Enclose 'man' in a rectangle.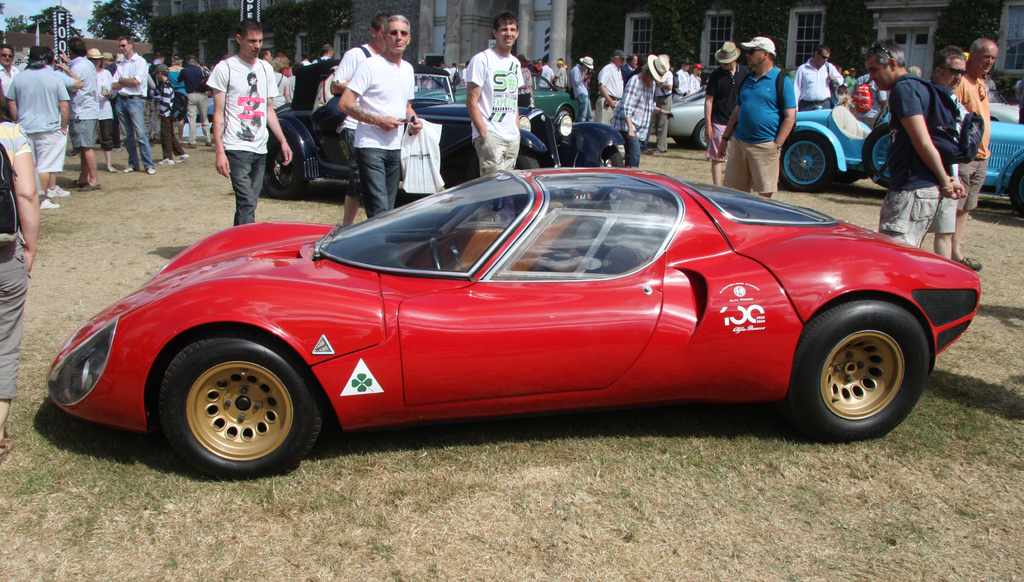
BBox(699, 40, 751, 187).
